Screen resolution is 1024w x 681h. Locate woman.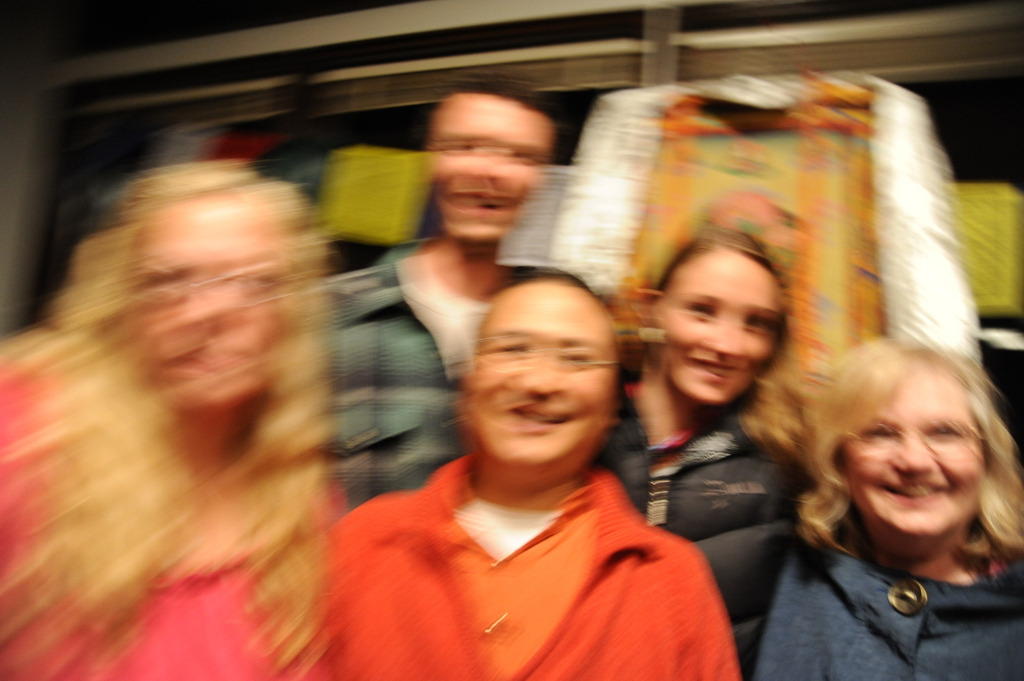
x1=589, y1=223, x2=821, y2=680.
